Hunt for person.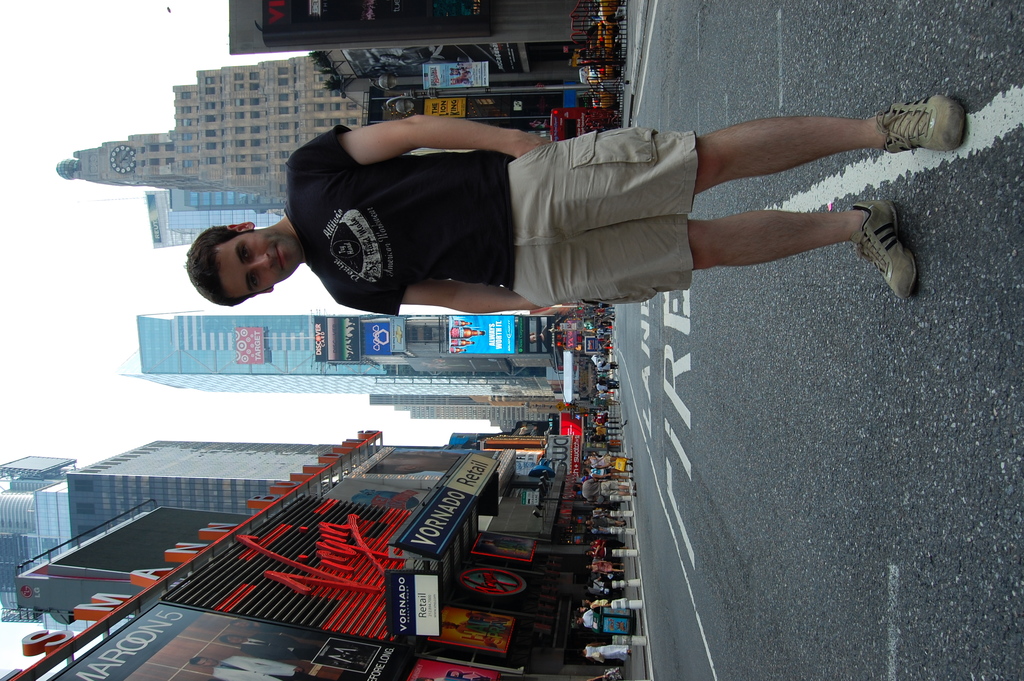
Hunted down at left=584, top=539, right=627, bottom=559.
